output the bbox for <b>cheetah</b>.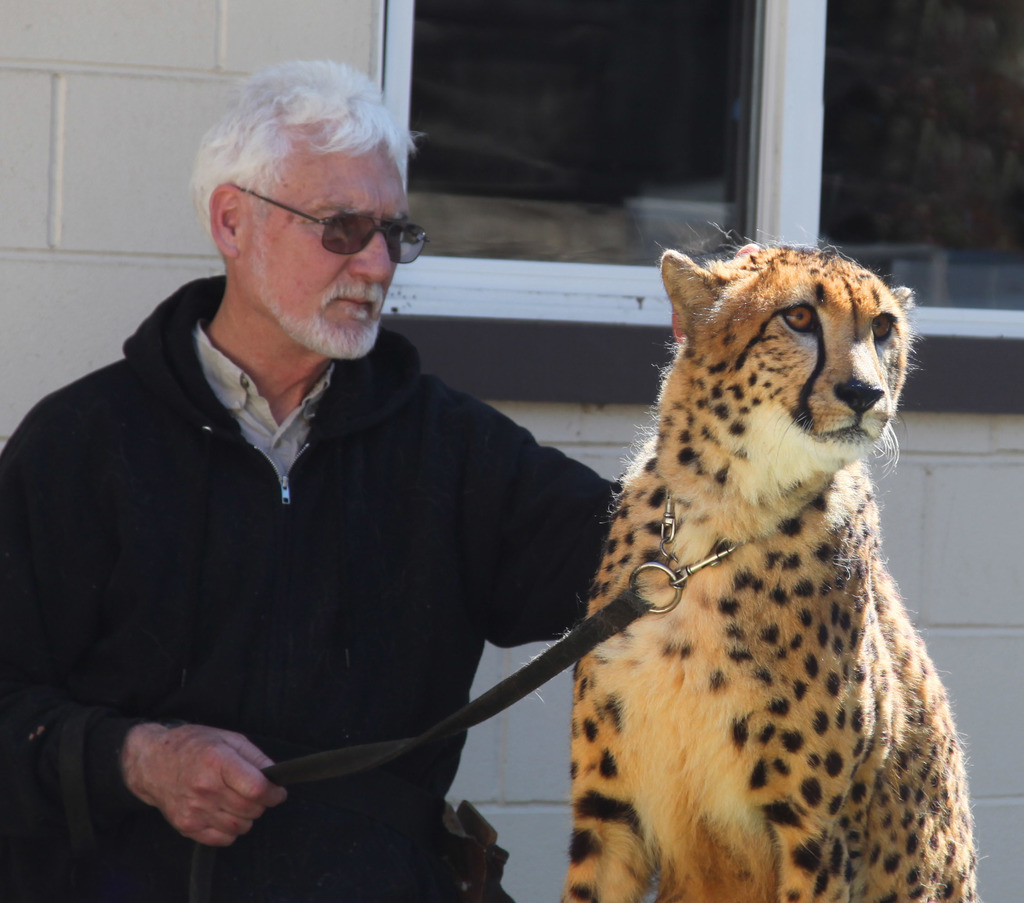
crop(556, 236, 979, 902).
